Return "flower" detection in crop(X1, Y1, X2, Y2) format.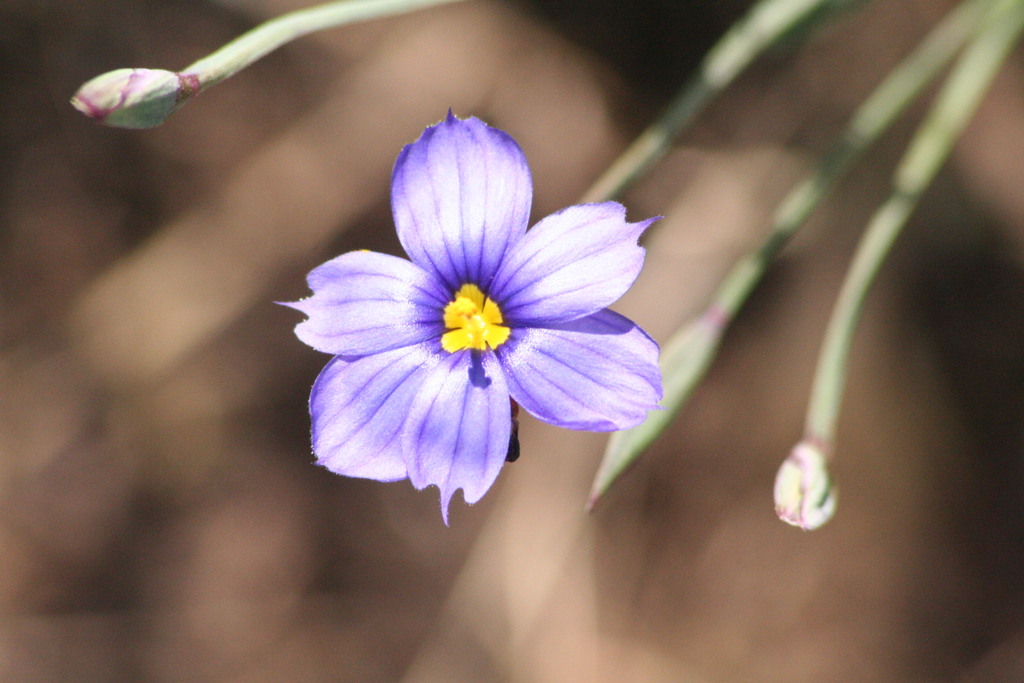
crop(289, 110, 676, 531).
